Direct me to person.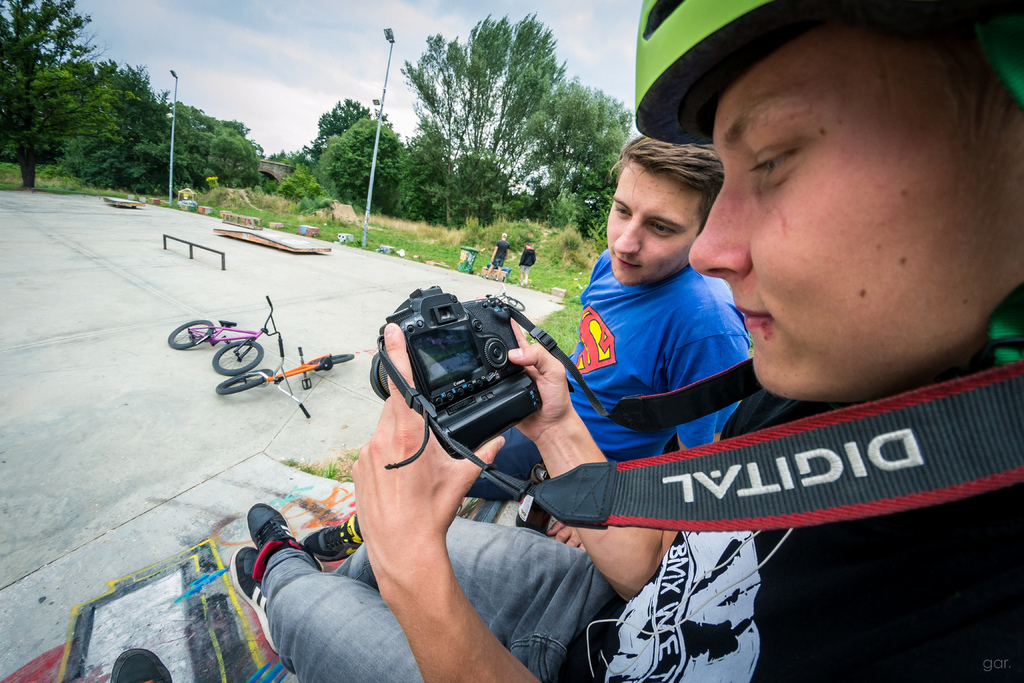
Direction: detection(299, 133, 751, 575).
